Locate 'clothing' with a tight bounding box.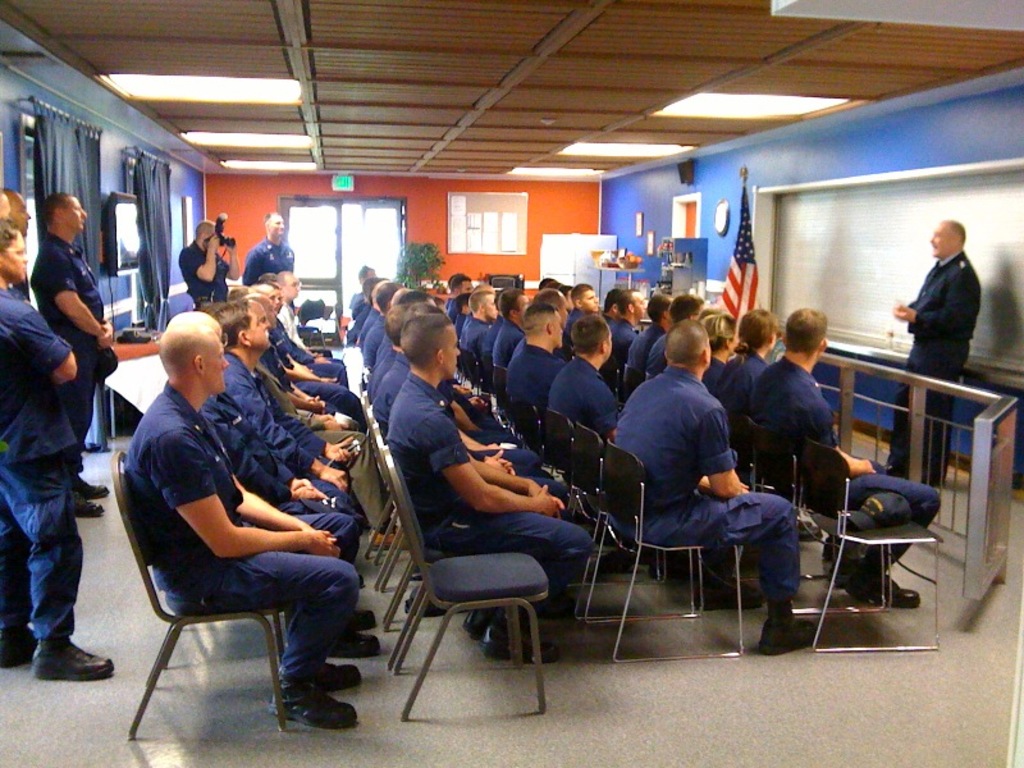
pyautogui.locateOnScreen(449, 291, 689, 445).
